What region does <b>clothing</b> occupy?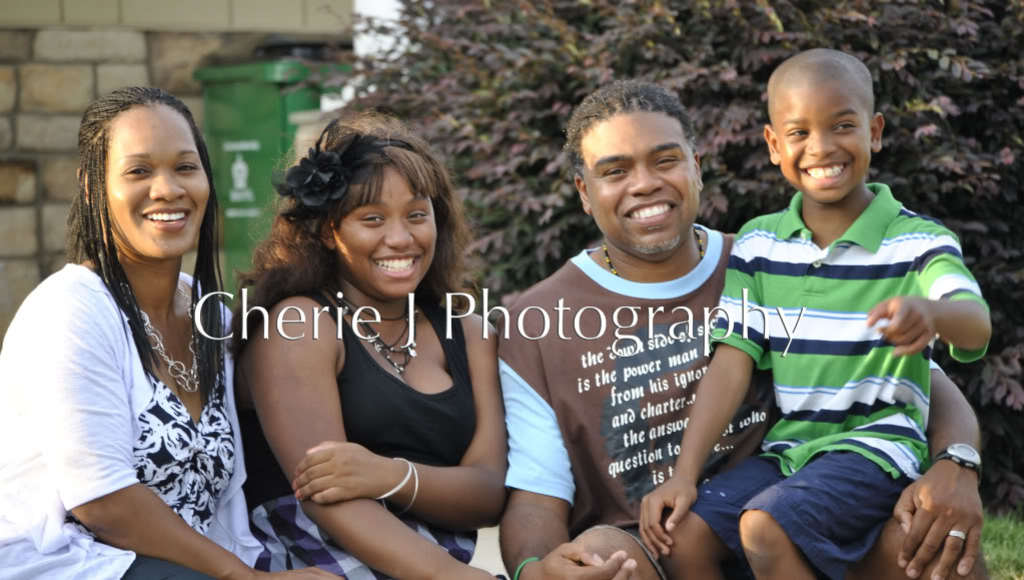
233 289 477 579.
